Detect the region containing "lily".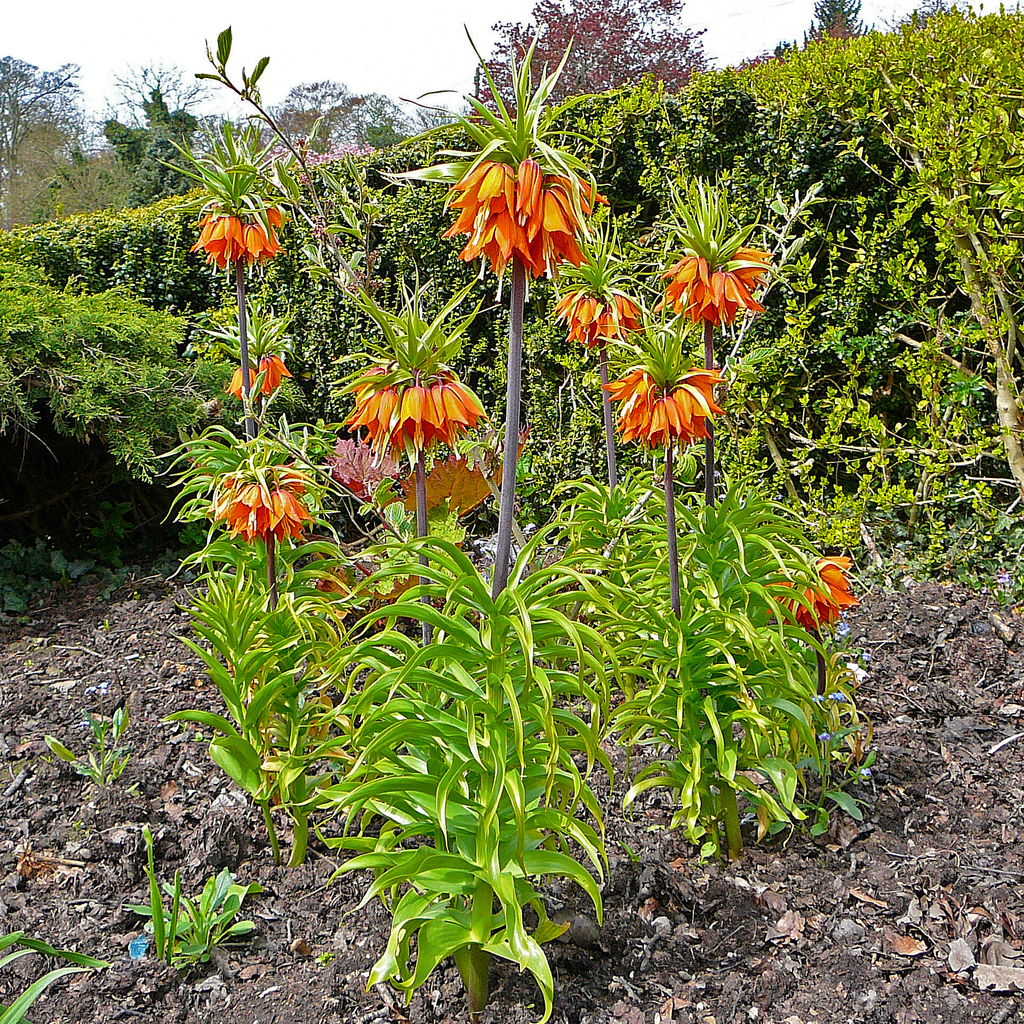
rect(253, 353, 292, 405).
